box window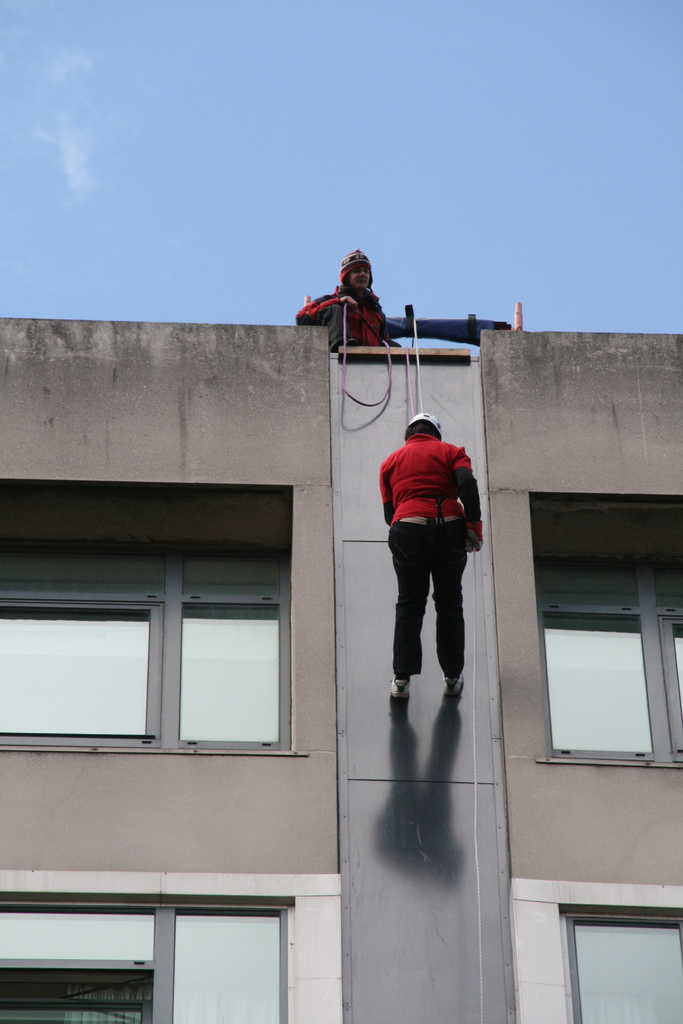
x1=0, y1=555, x2=297, y2=751
